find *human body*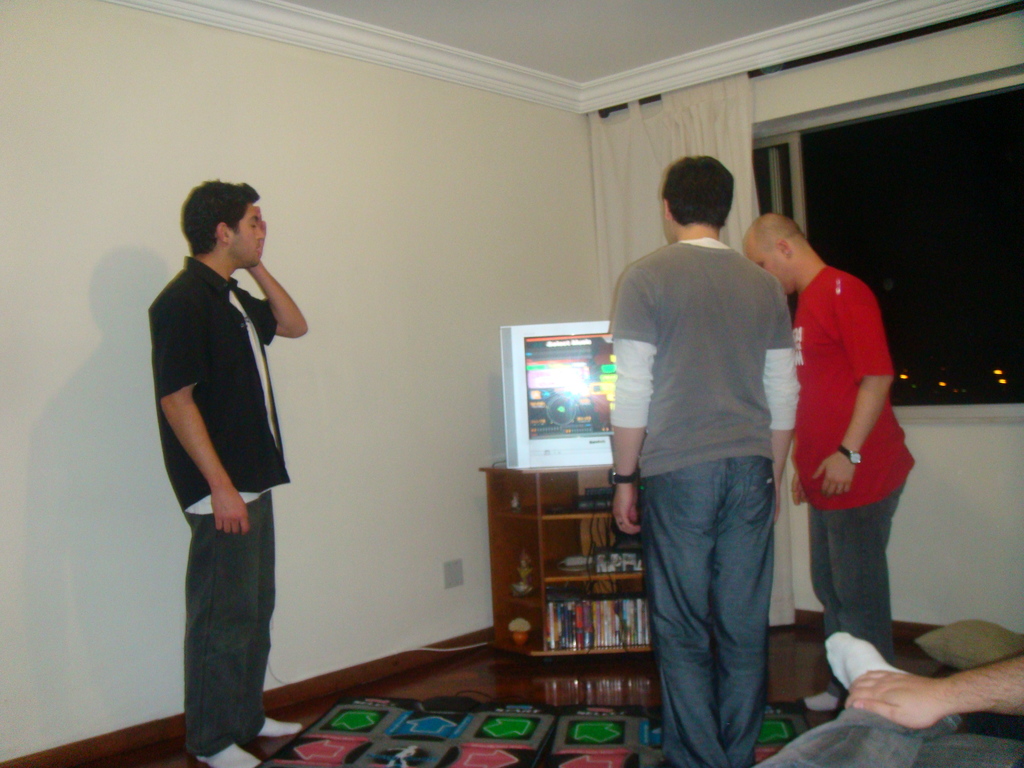
bbox=[144, 133, 300, 767]
